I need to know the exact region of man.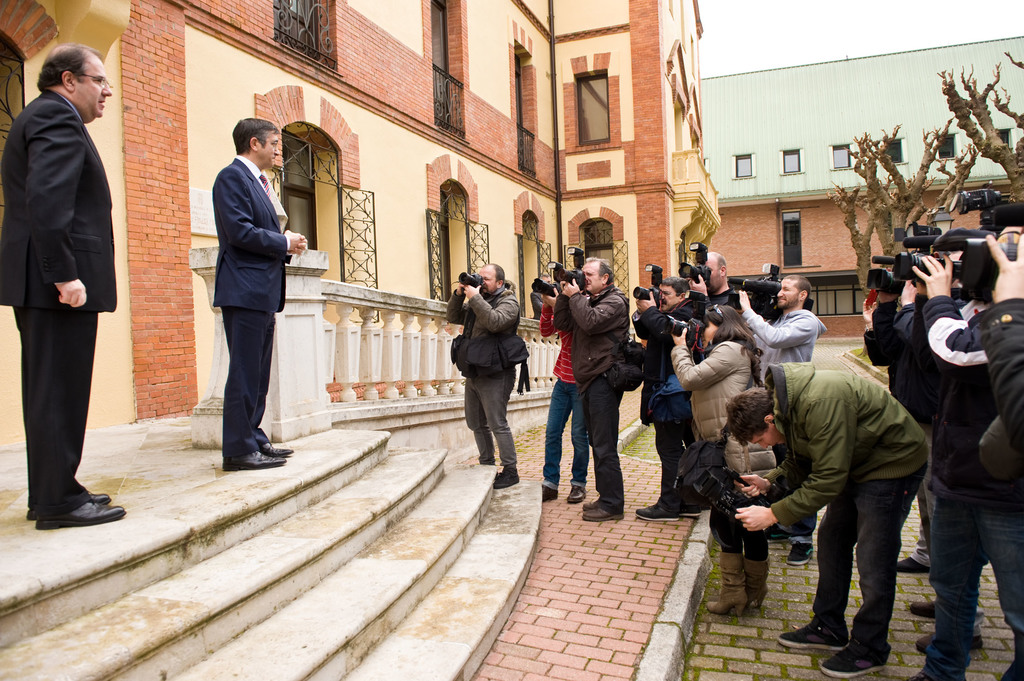
Region: (x1=724, y1=359, x2=929, y2=677).
